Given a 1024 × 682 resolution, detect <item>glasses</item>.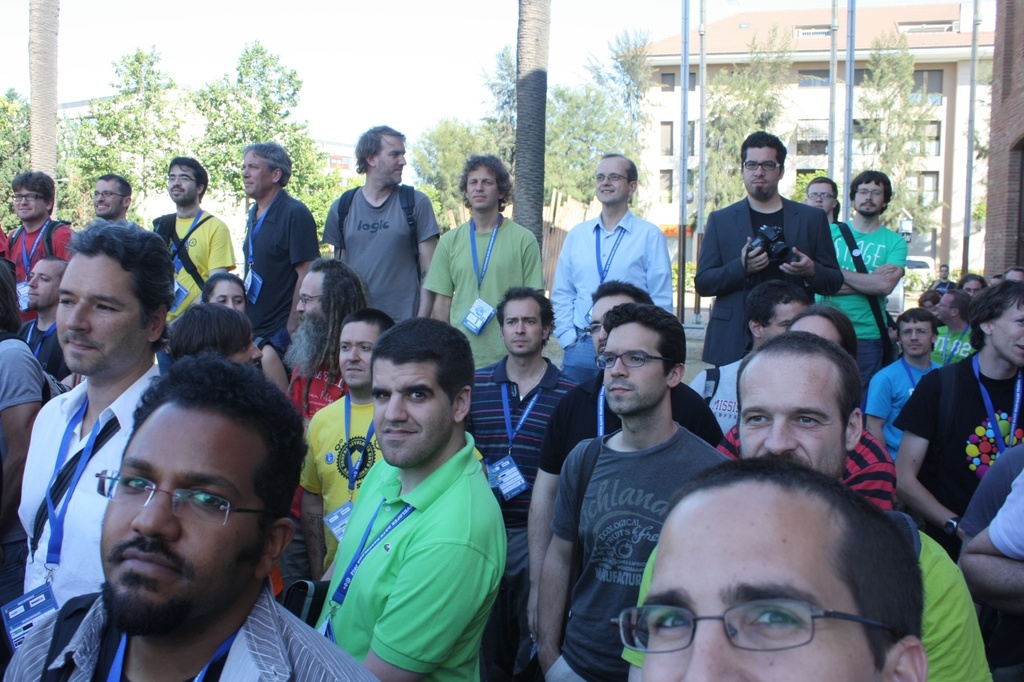
x1=166, y1=174, x2=194, y2=181.
